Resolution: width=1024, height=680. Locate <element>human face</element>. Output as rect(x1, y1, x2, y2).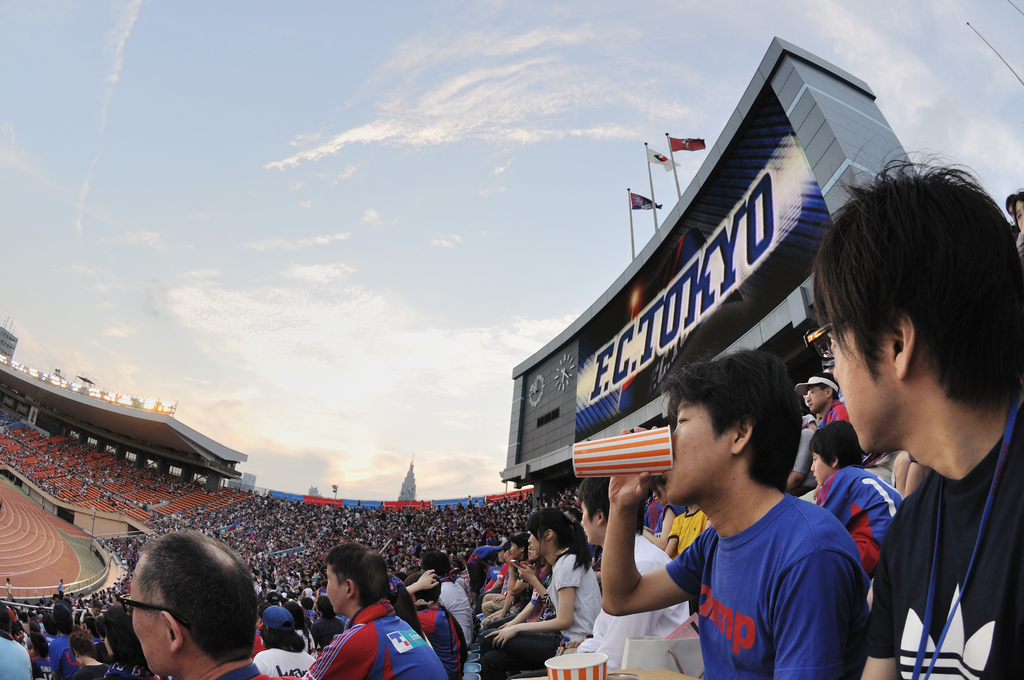
rect(127, 594, 169, 674).
